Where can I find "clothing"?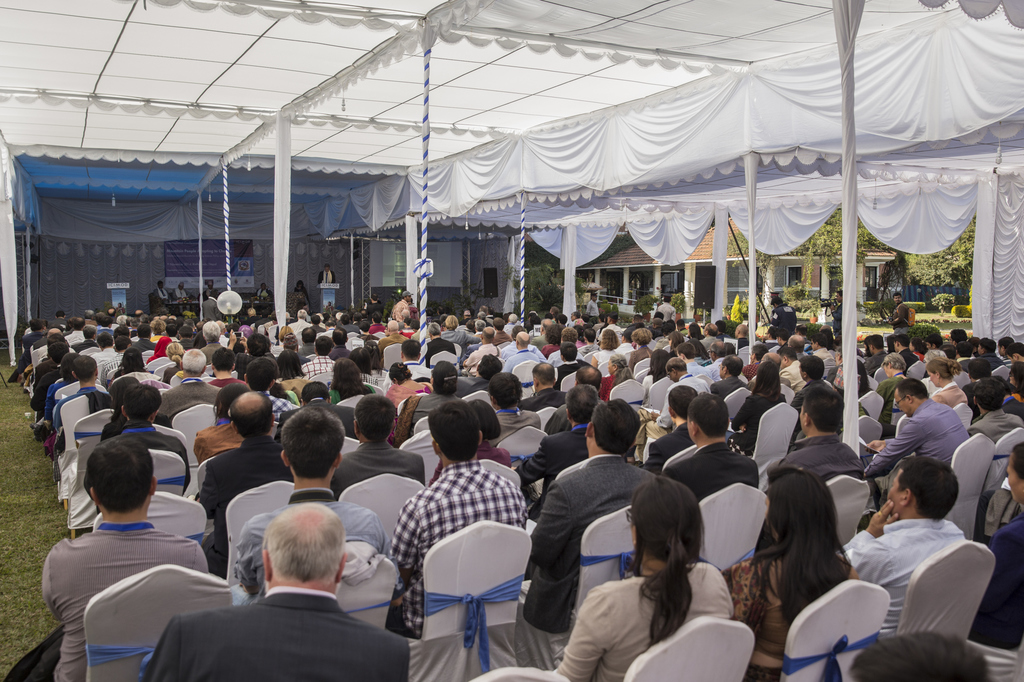
You can find it at 877:396:977:467.
